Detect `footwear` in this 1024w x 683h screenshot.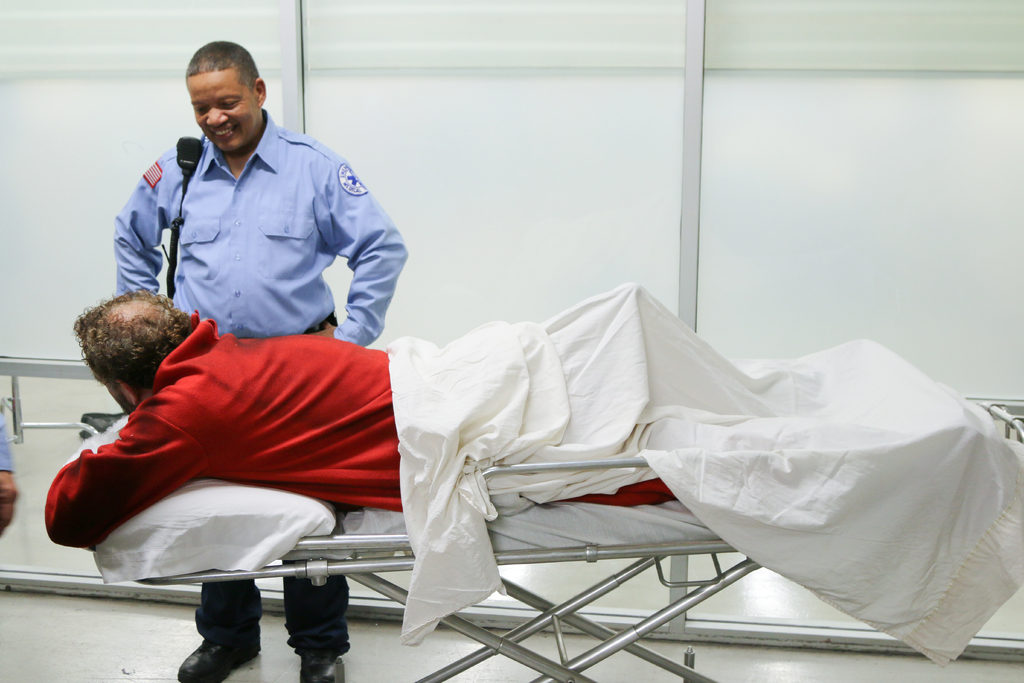
Detection: 173, 600, 250, 662.
